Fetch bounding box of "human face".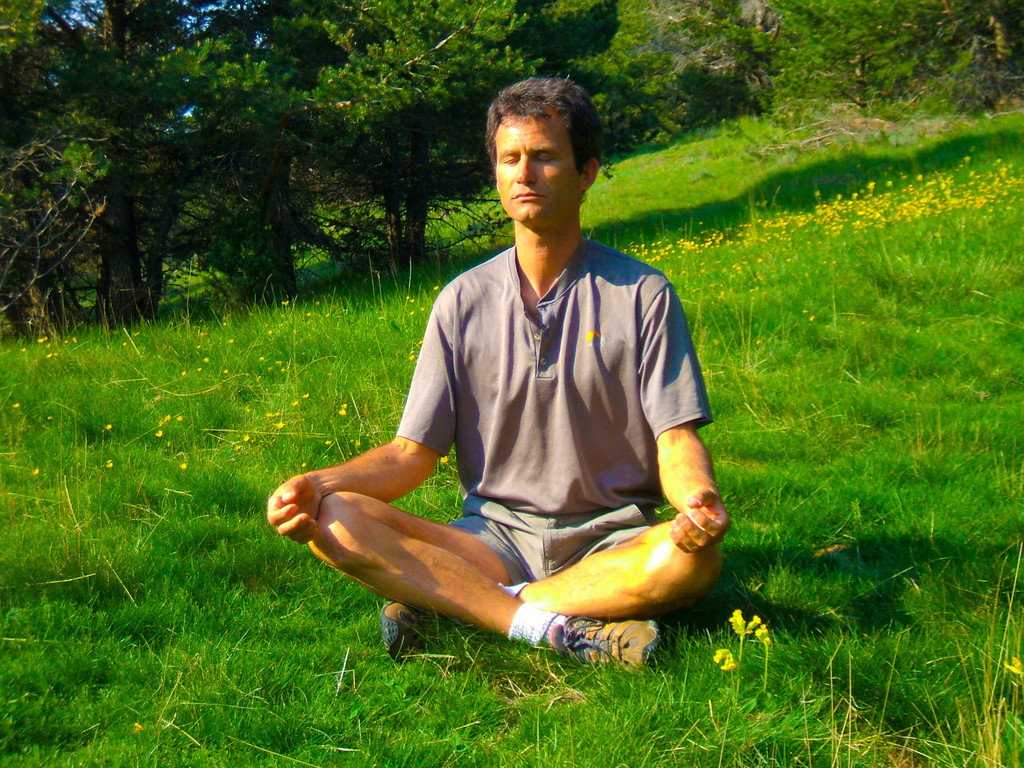
Bbox: (left=493, top=108, right=583, bottom=223).
